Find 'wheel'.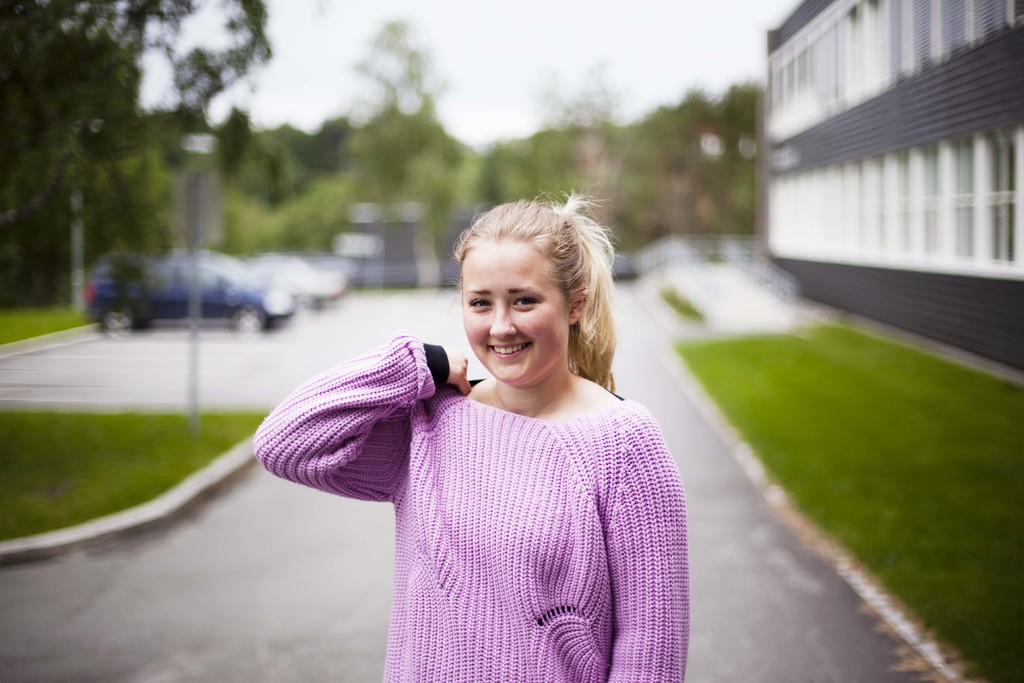
box(97, 300, 141, 335).
